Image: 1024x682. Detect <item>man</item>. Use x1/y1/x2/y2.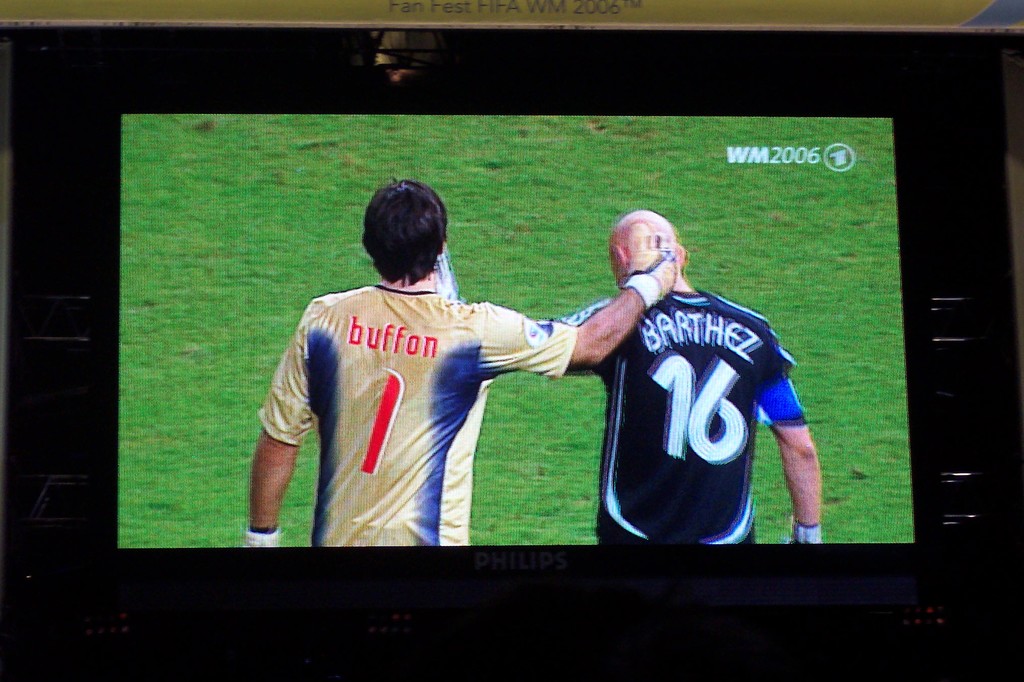
246/228/678/555.
